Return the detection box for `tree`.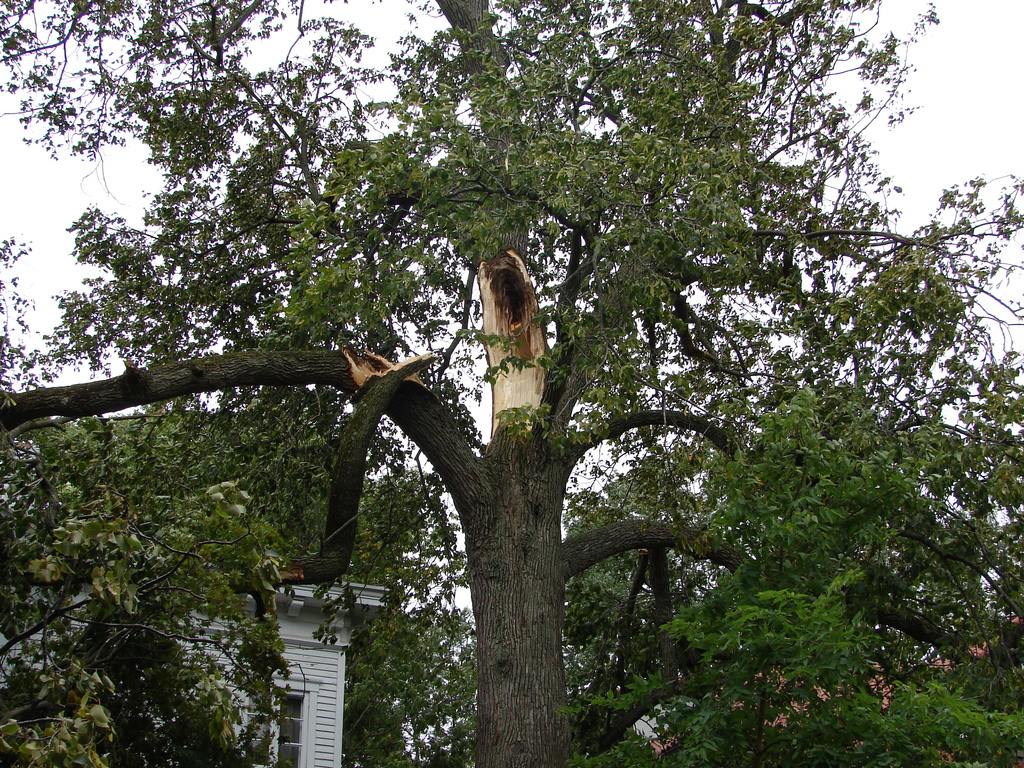
[104,400,479,767].
